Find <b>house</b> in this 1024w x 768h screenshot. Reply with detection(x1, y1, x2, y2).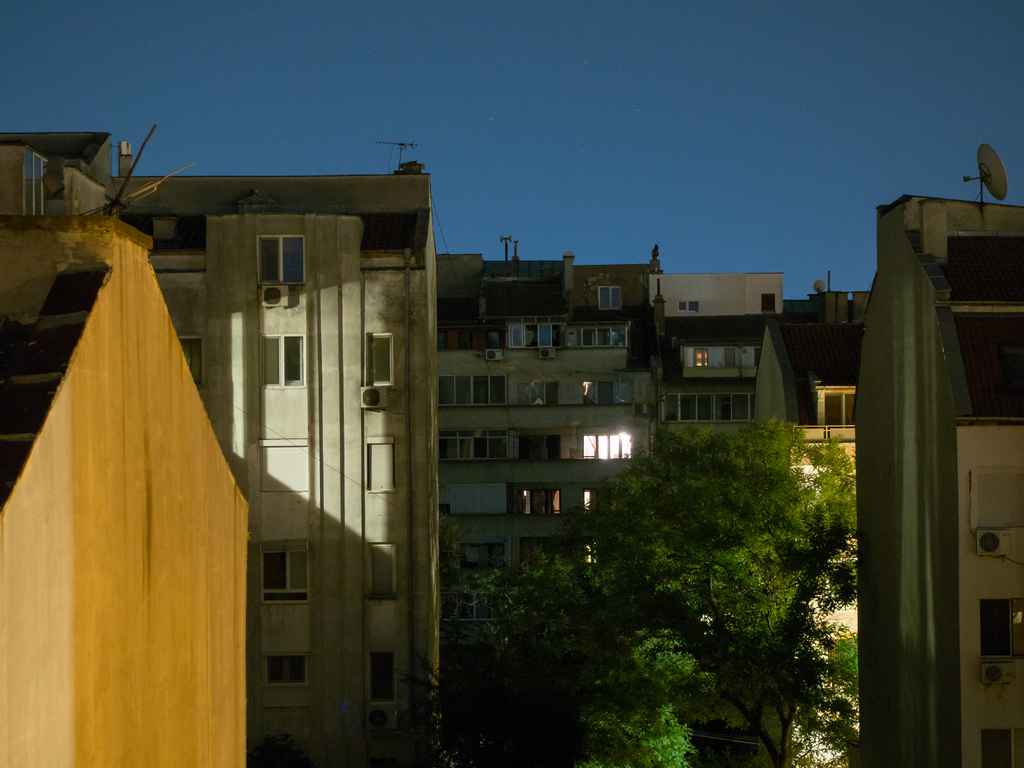
detection(650, 245, 784, 473).
